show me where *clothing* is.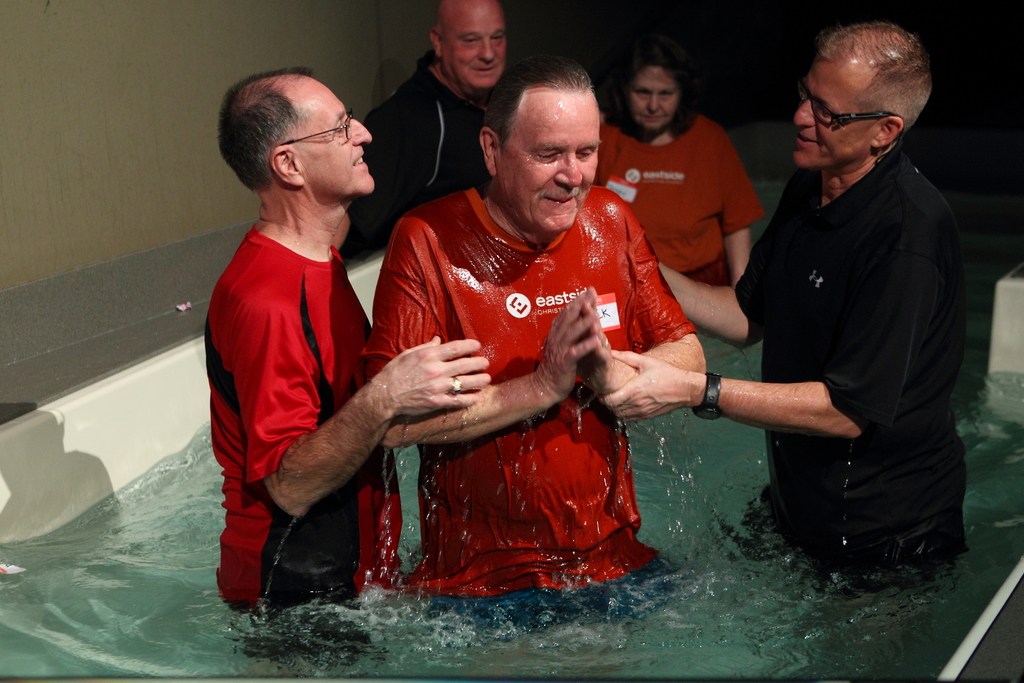
*clothing* is at select_region(201, 224, 402, 654).
